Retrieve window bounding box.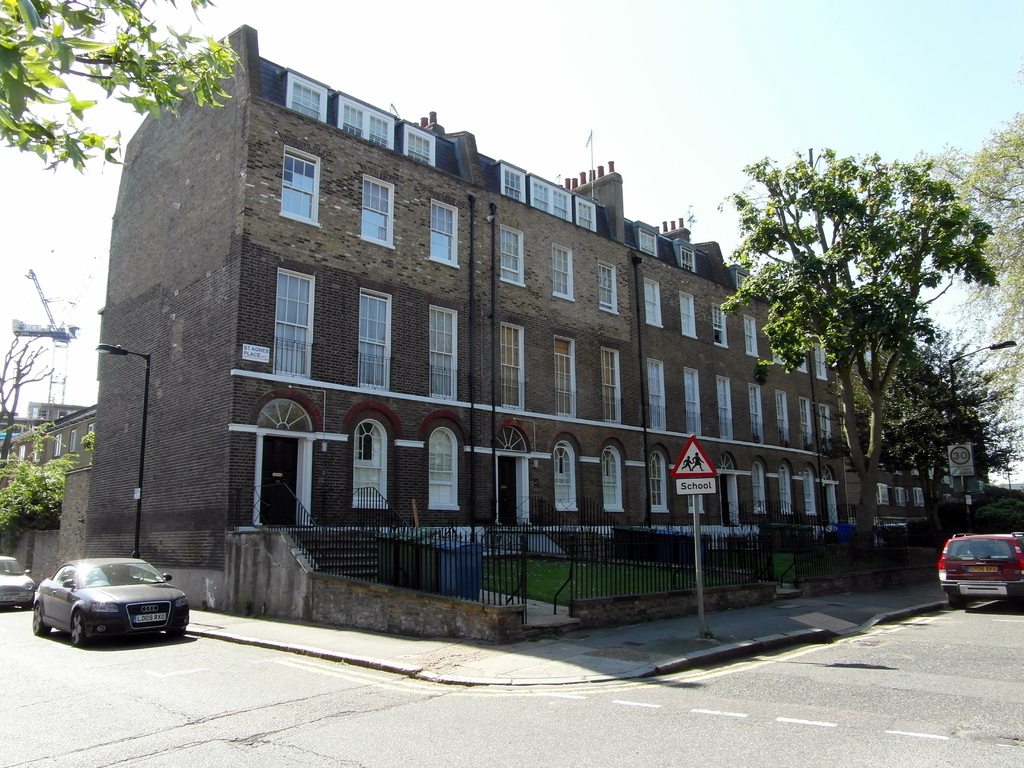
Bounding box: box=[278, 267, 312, 382].
